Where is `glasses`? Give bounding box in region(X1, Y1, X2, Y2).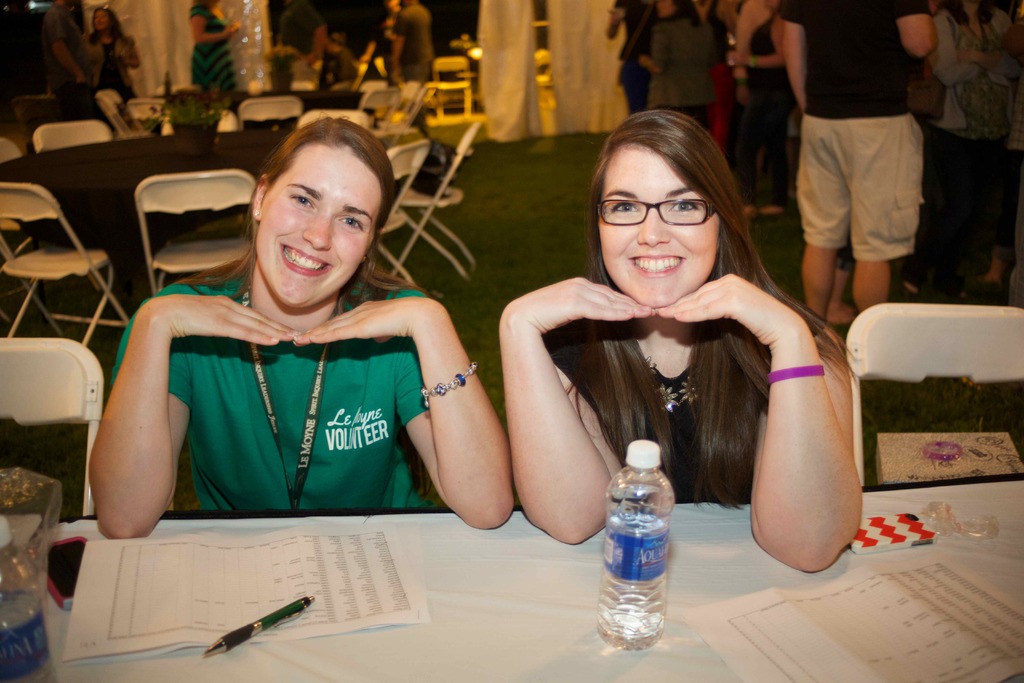
region(599, 186, 731, 235).
